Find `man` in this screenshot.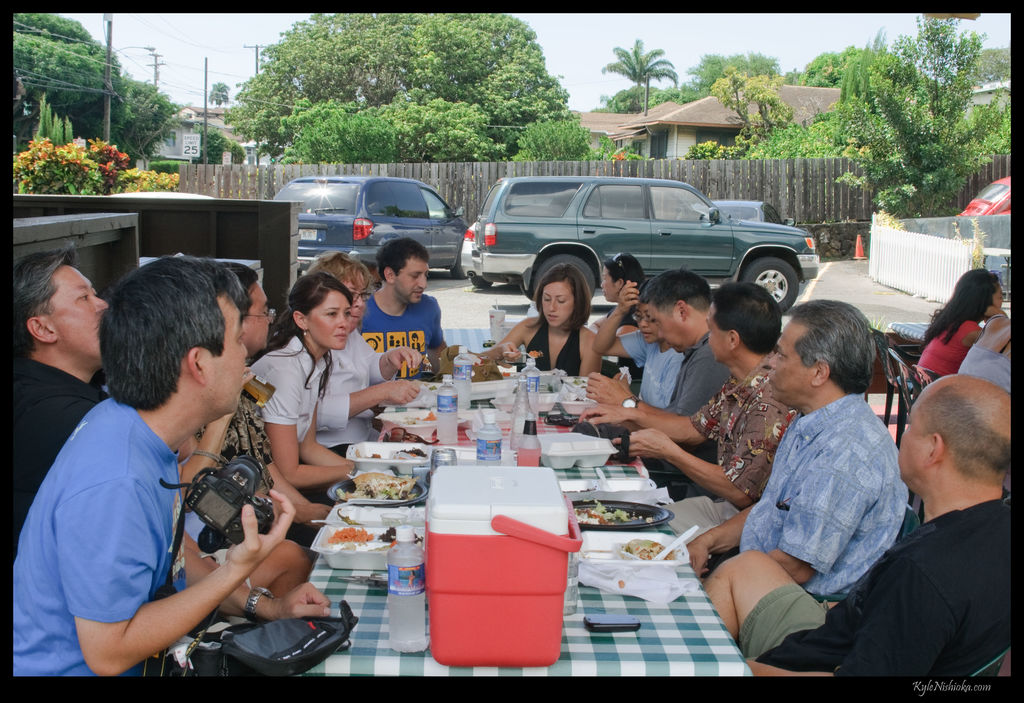
The bounding box for `man` is select_region(359, 235, 455, 375).
